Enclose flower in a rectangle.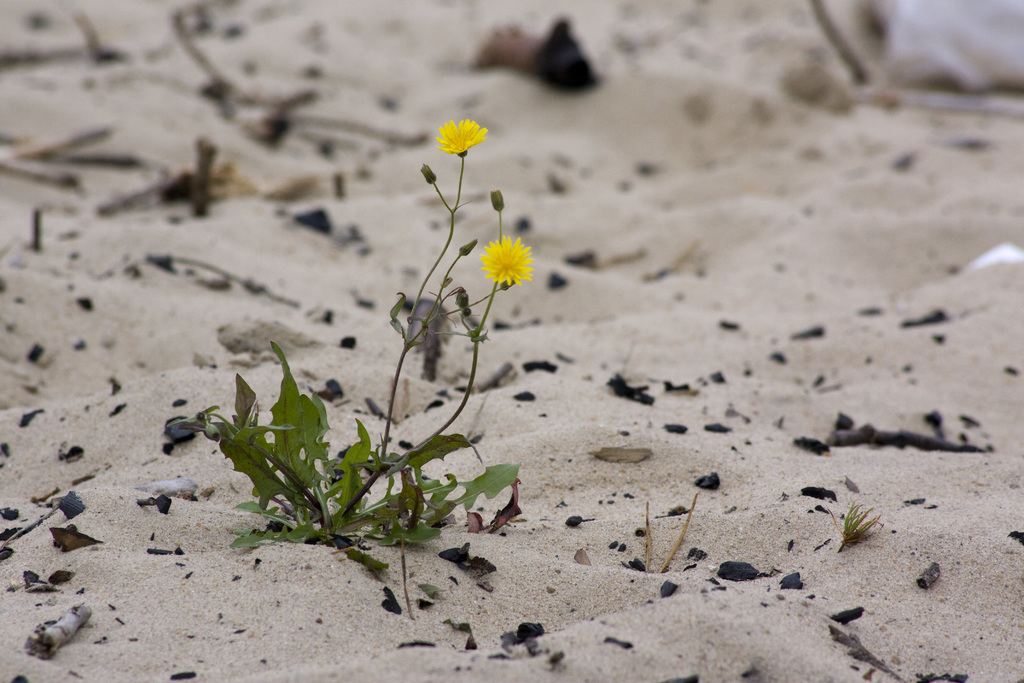
region(438, 110, 492, 159).
